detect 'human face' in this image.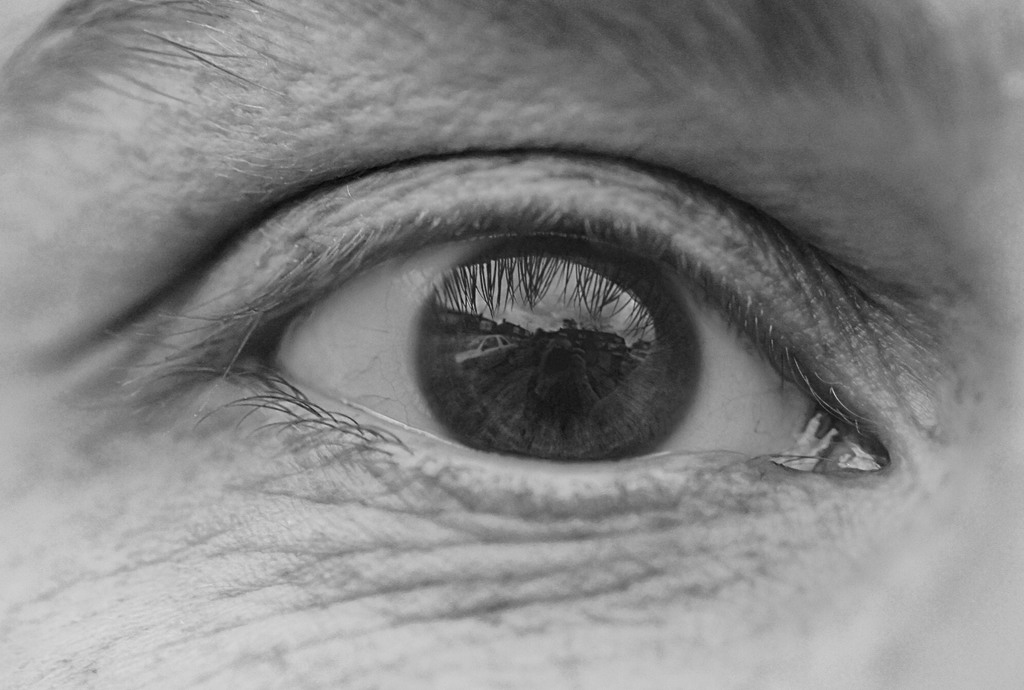
Detection: pyautogui.locateOnScreen(0, 0, 1023, 689).
